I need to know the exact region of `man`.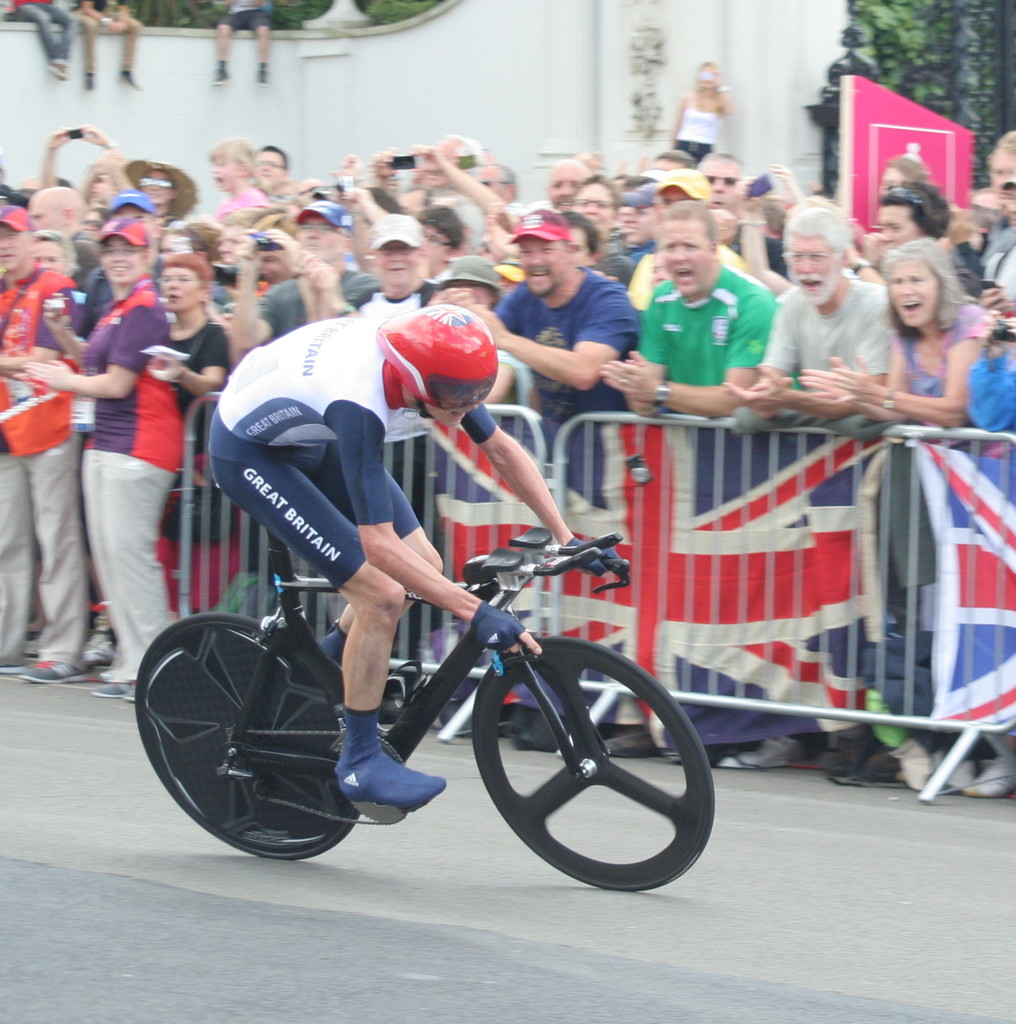
Region: <bbox>448, 211, 637, 426</bbox>.
